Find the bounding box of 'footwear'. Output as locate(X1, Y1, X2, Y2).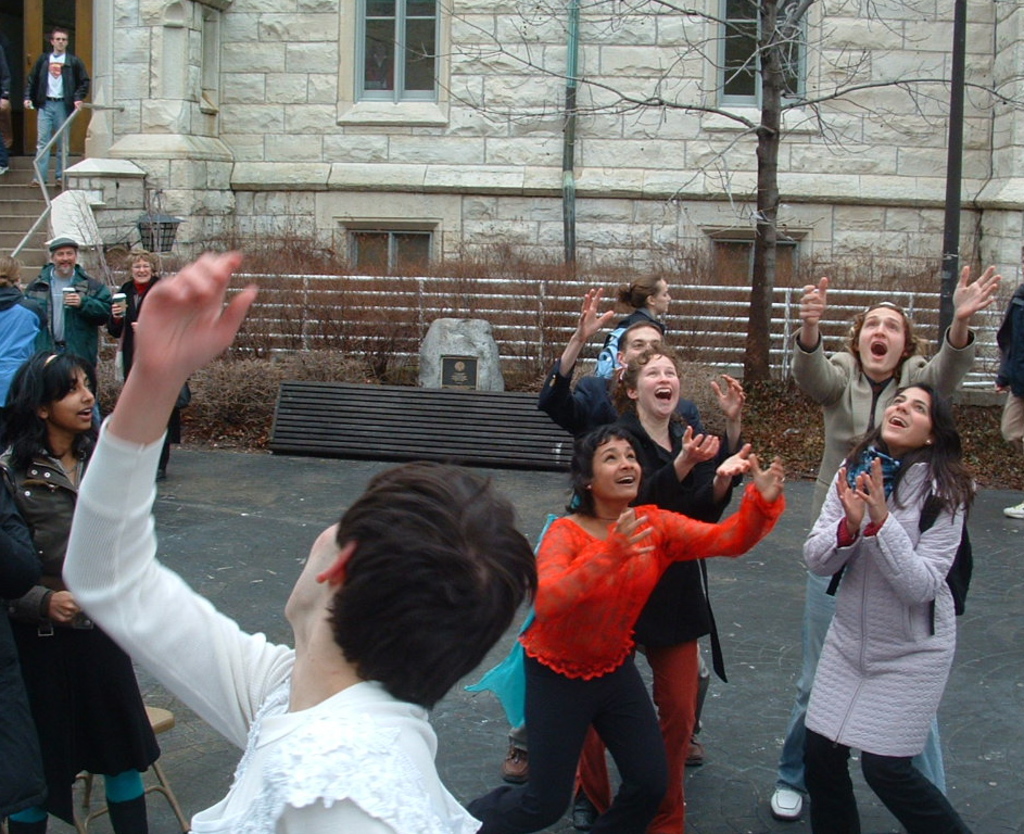
locate(1000, 502, 1023, 519).
